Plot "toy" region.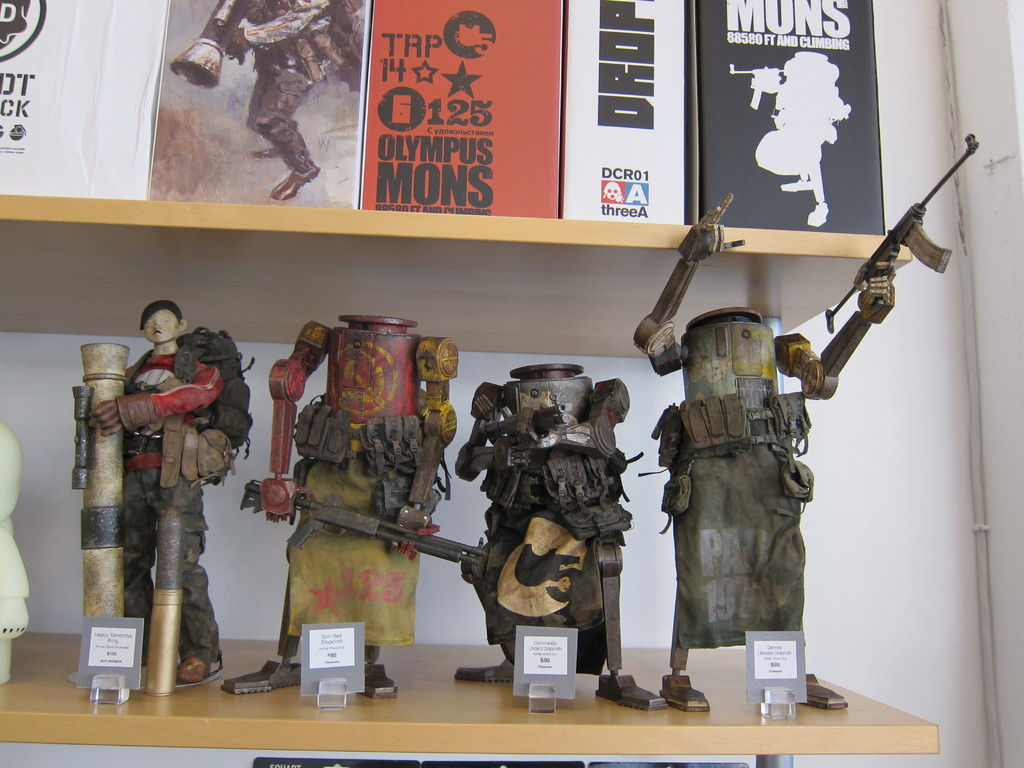
Plotted at detection(214, 308, 462, 701).
